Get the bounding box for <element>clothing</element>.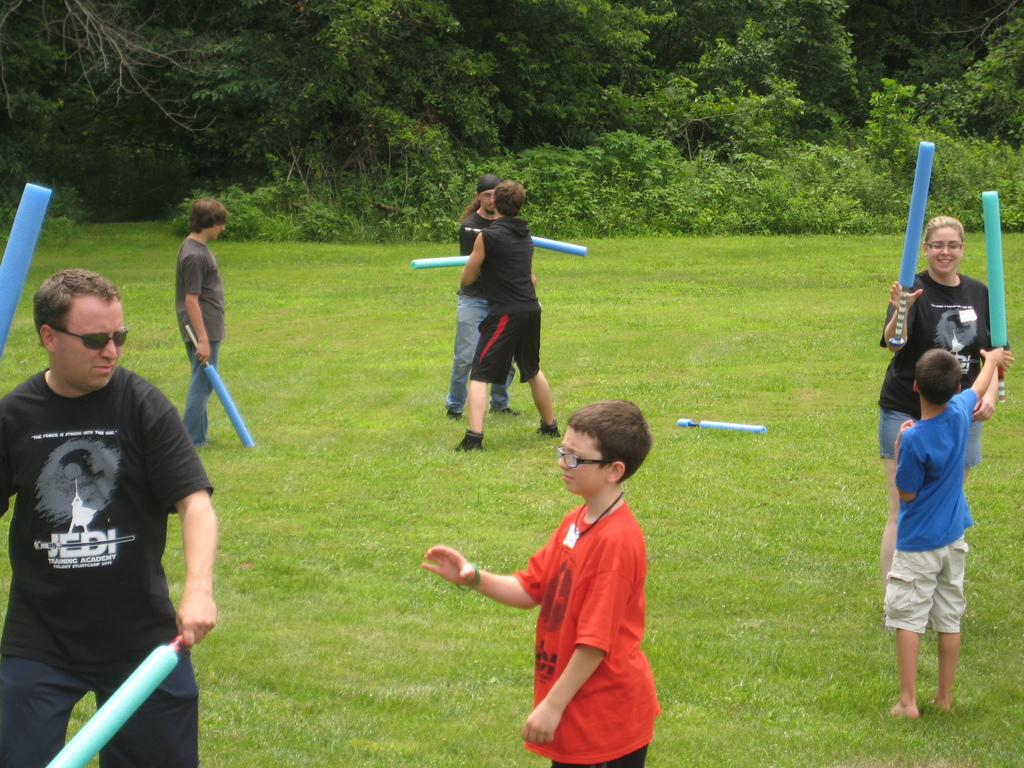
box(880, 387, 977, 632).
